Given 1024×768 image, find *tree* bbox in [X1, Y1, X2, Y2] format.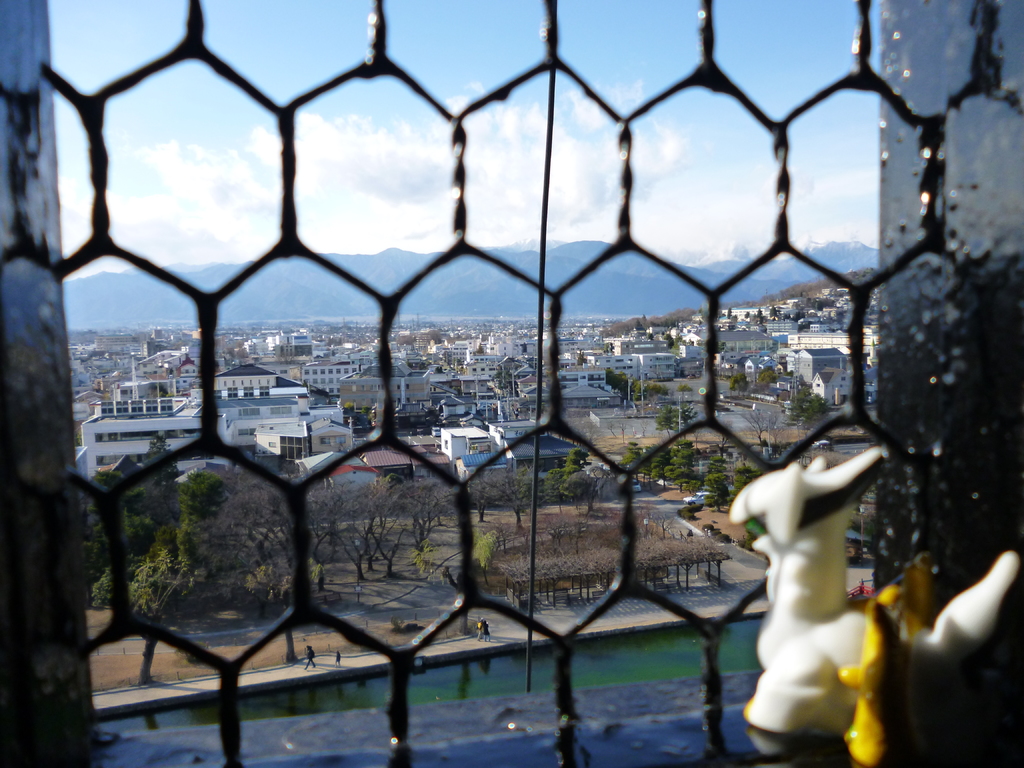
[724, 305, 733, 321].
